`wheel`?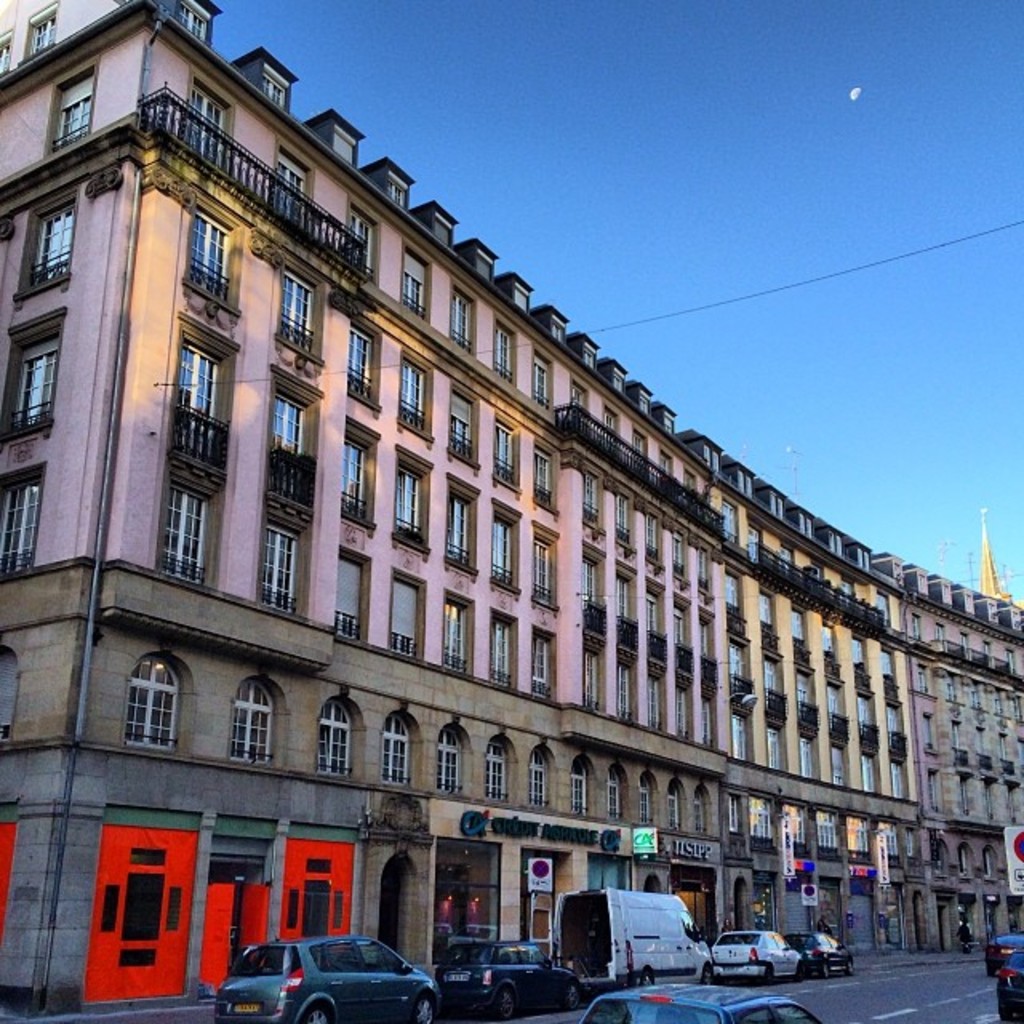
(x1=819, y1=960, x2=835, y2=984)
